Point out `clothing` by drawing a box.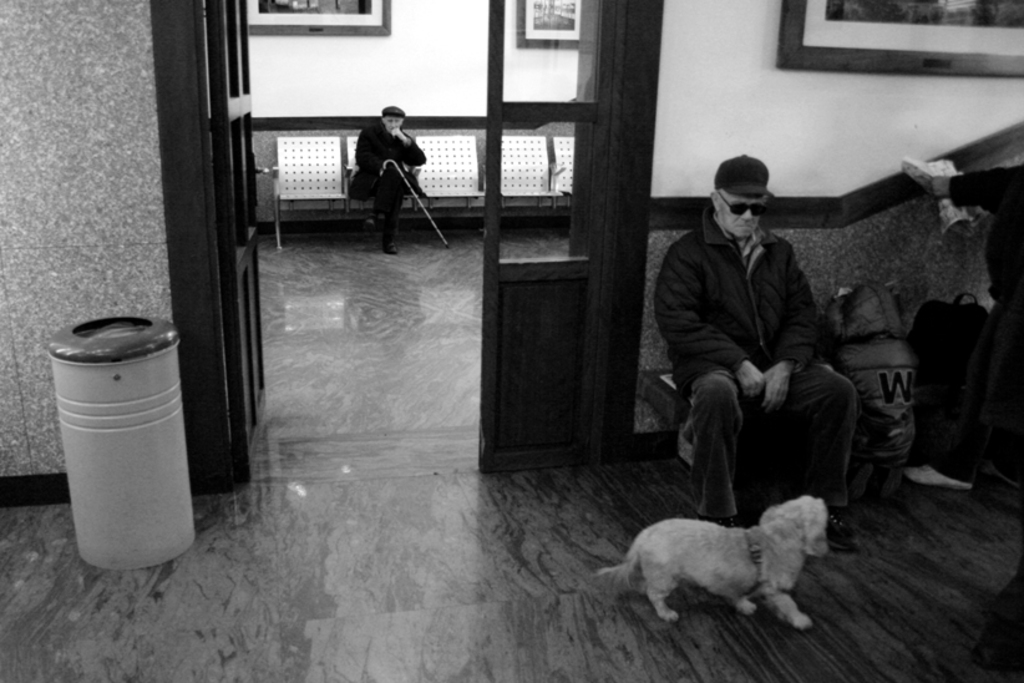
<box>647,158,860,543</box>.
